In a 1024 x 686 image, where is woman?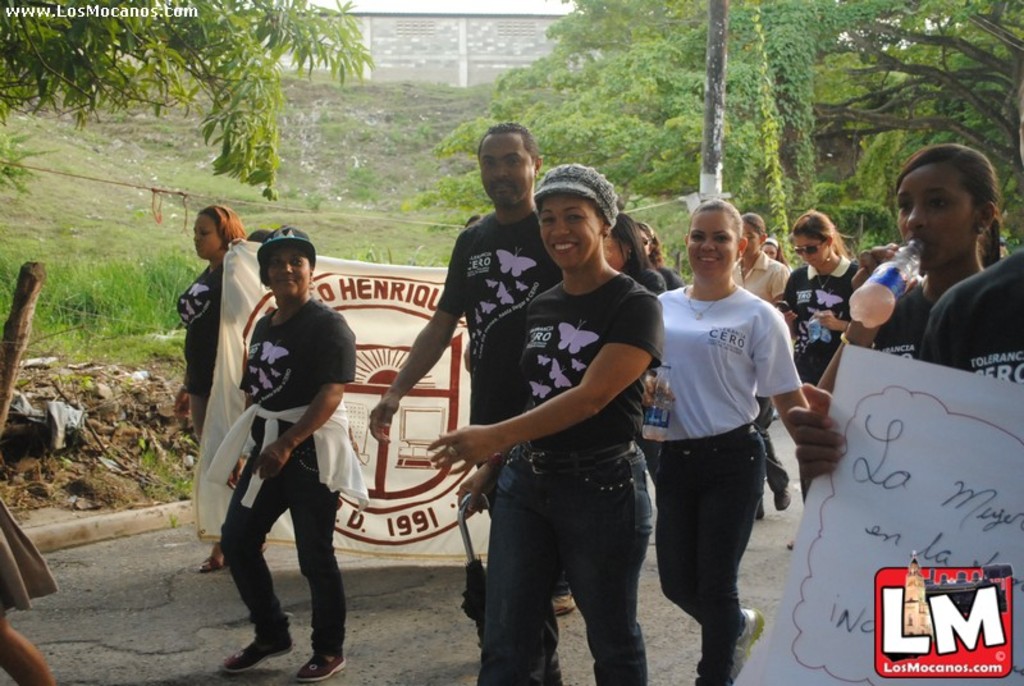
x1=640 y1=202 x2=805 y2=678.
